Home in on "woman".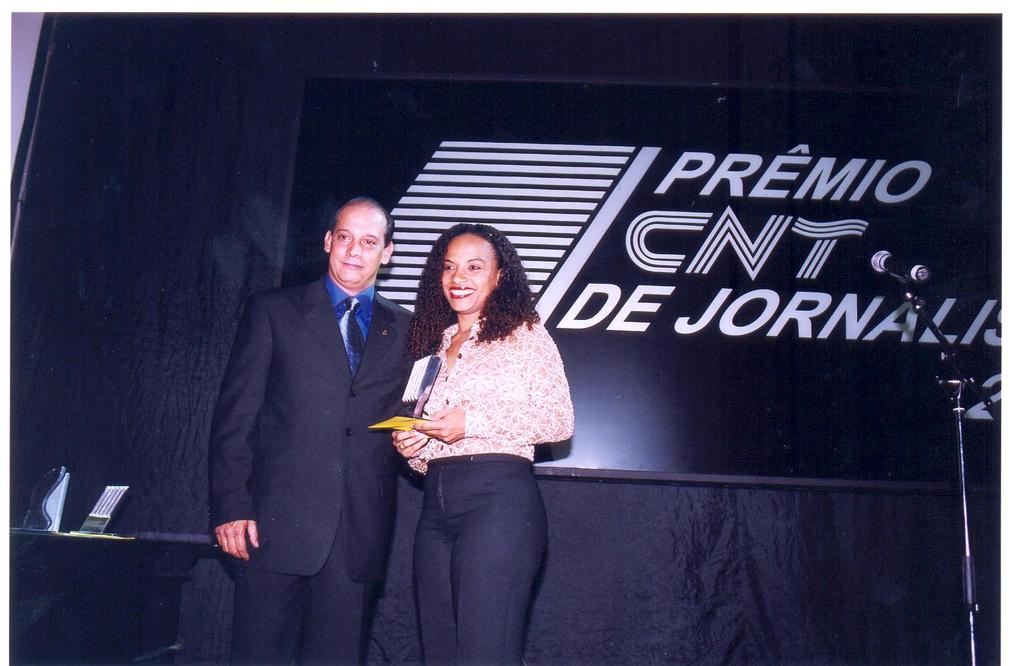
Homed in at box=[373, 209, 571, 652].
